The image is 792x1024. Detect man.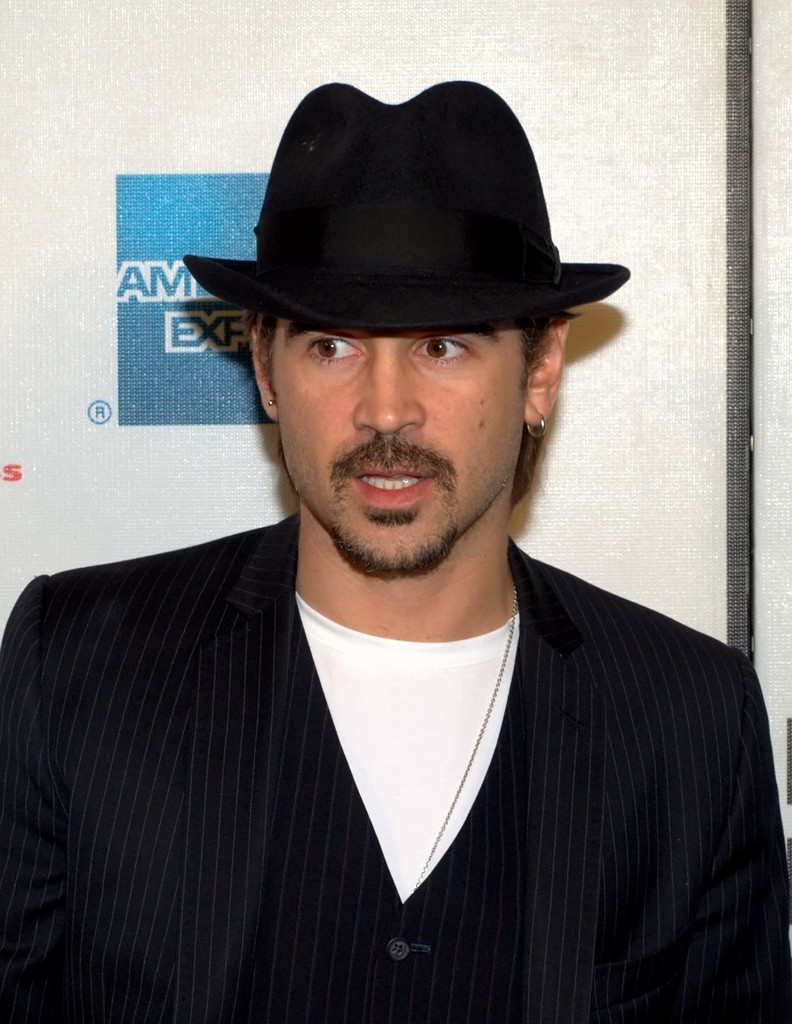
Detection: box=[0, 77, 791, 1023].
